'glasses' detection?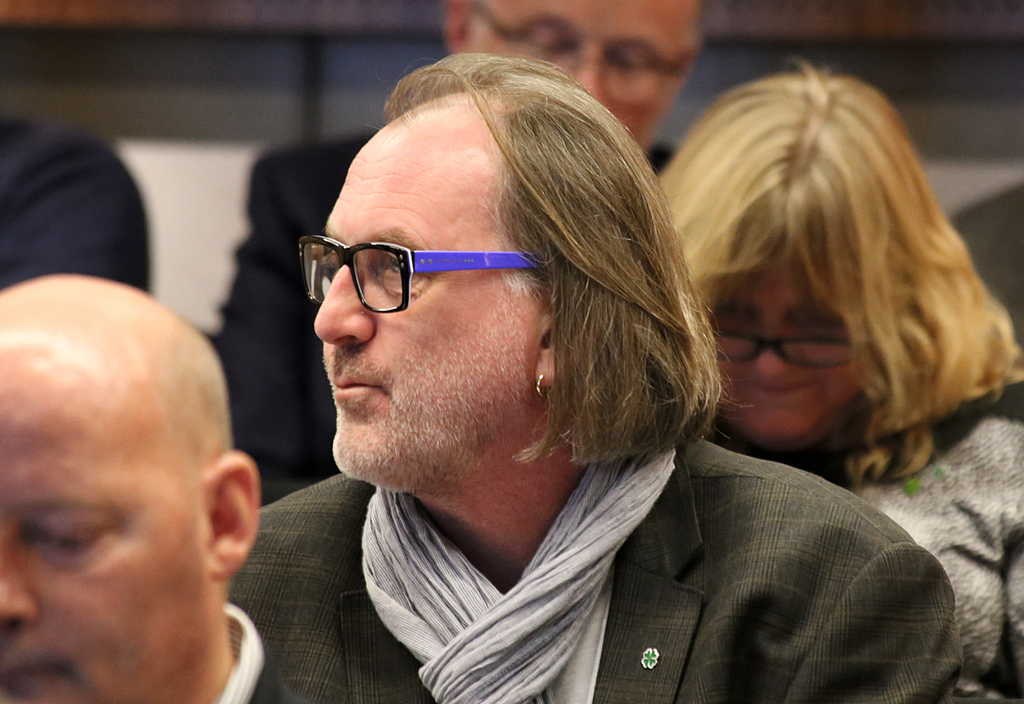
left=468, top=1, right=694, bottom=101
